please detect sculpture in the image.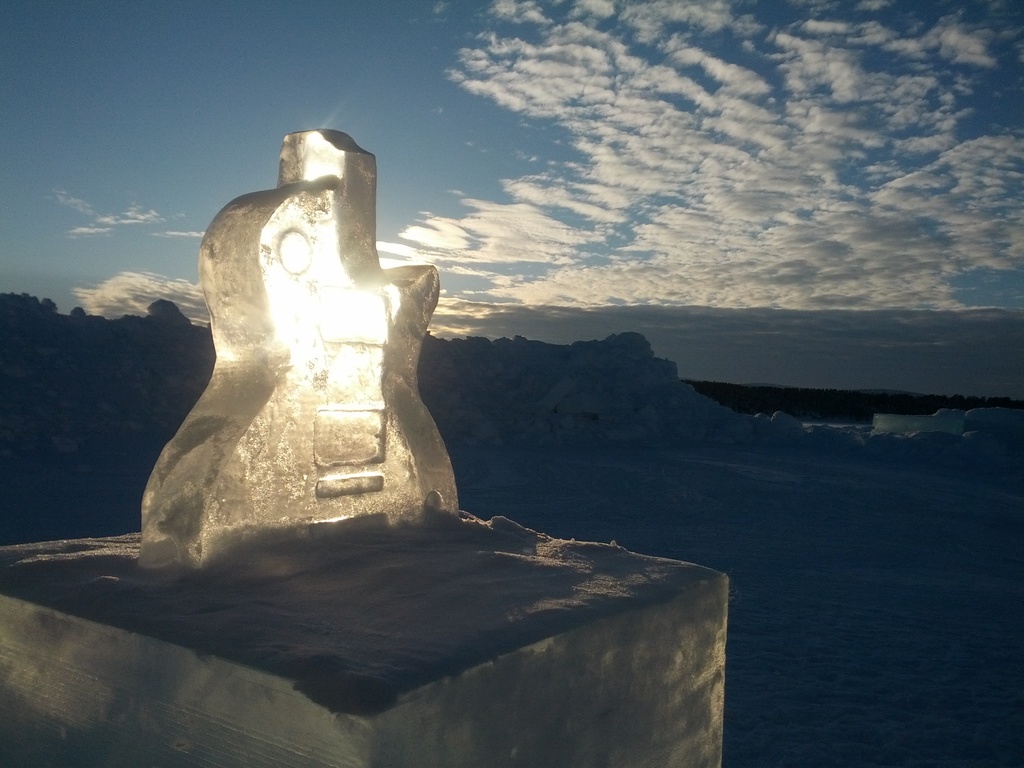
BBox(154, 101, 454, 576).
